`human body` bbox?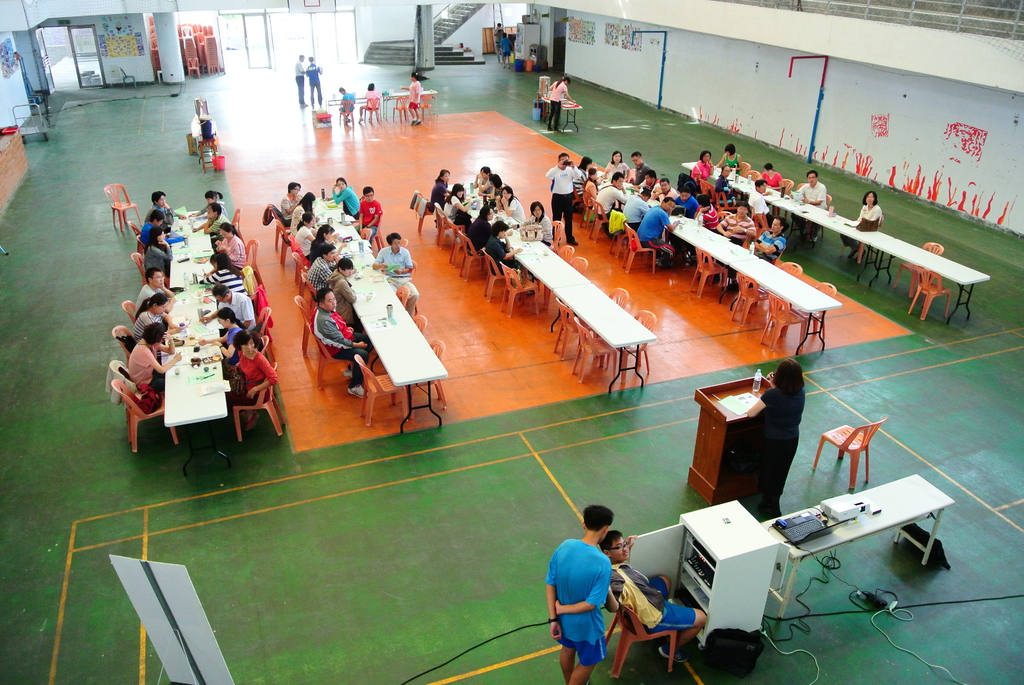
locate(499, 38, 513, 67)
